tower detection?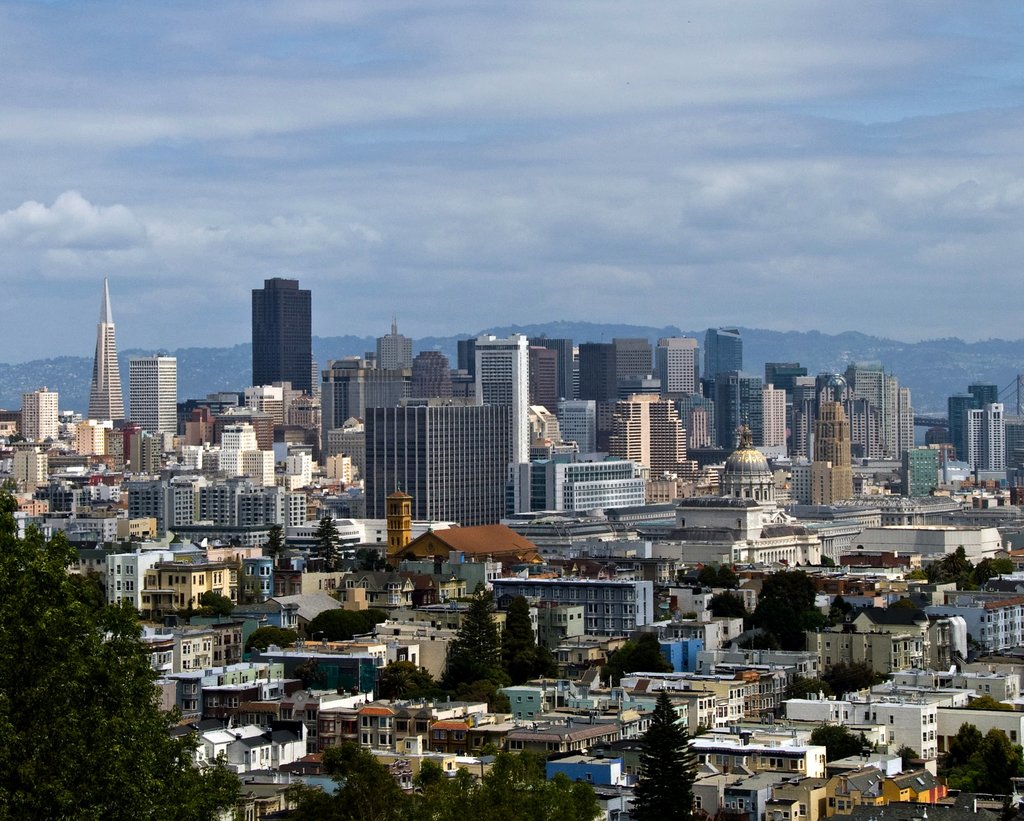
l=583, t=346, r=613, b=439
